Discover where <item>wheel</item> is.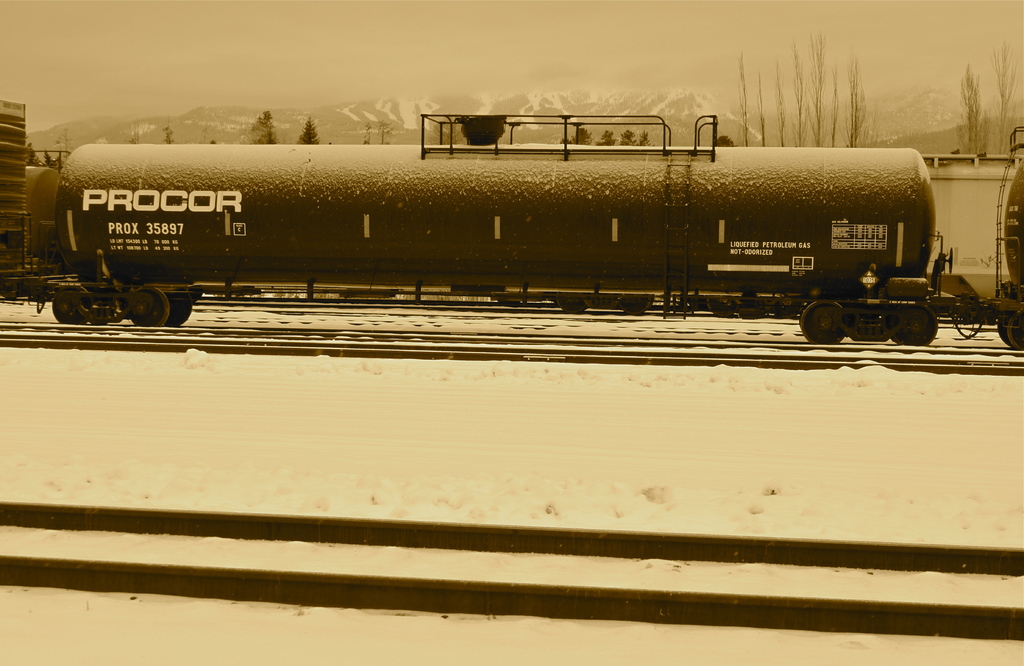
Discovered at box=[124, 286, 170, 325].
